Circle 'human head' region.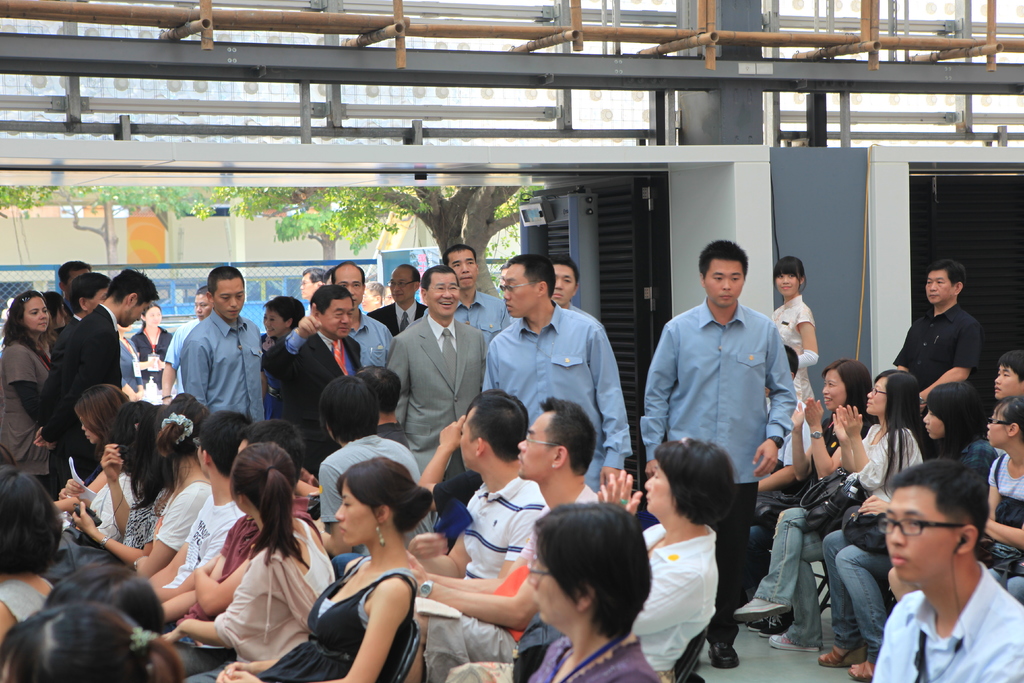
Region: Rect(515, 401, 596, 480).
